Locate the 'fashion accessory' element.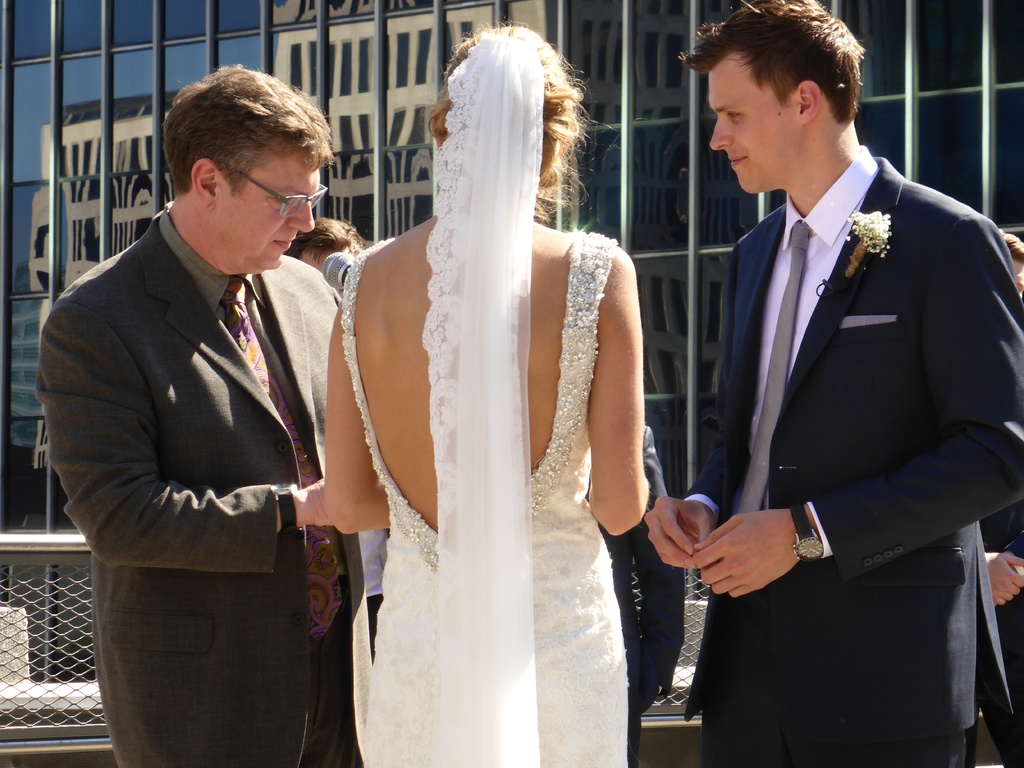
Element bbox: (x1=216, y1=275, x2=351, y2=643).
